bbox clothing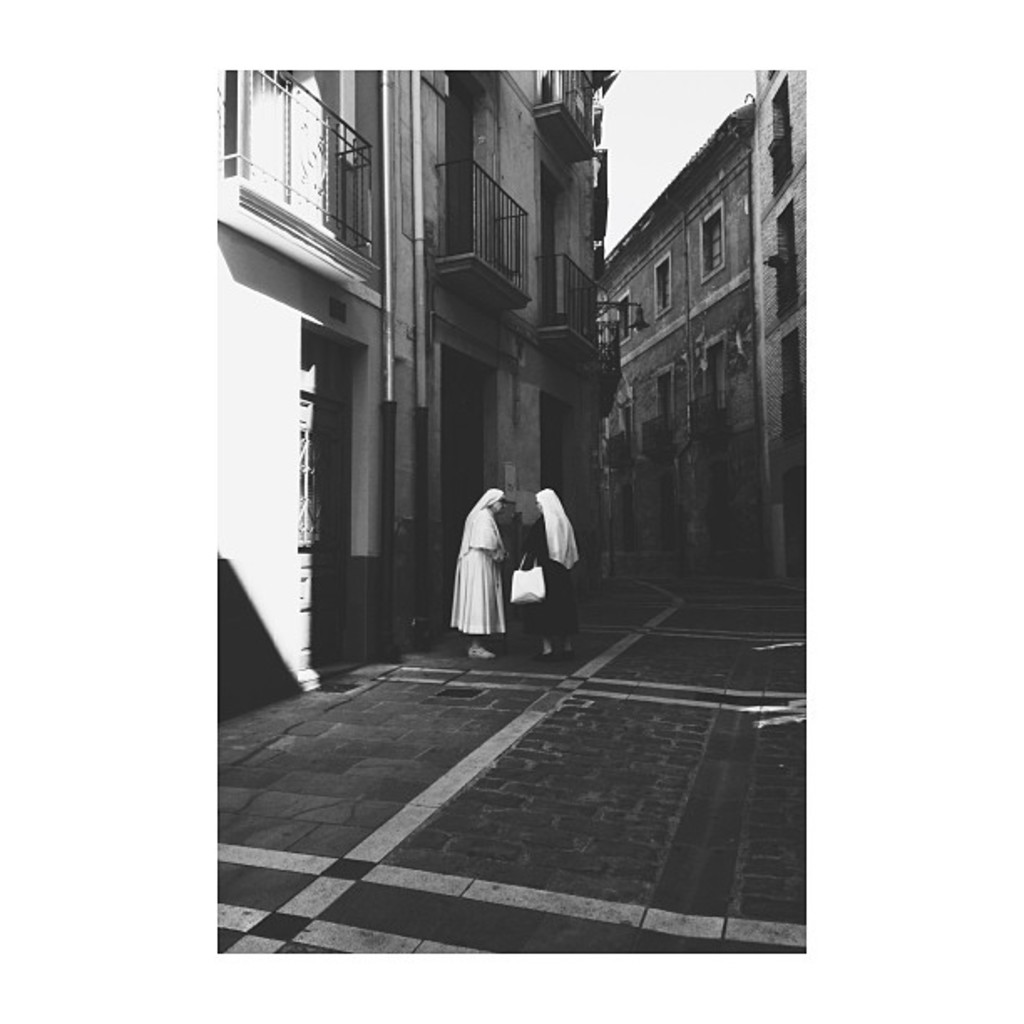
x1=448 y1=500 x2=507 y2=634
